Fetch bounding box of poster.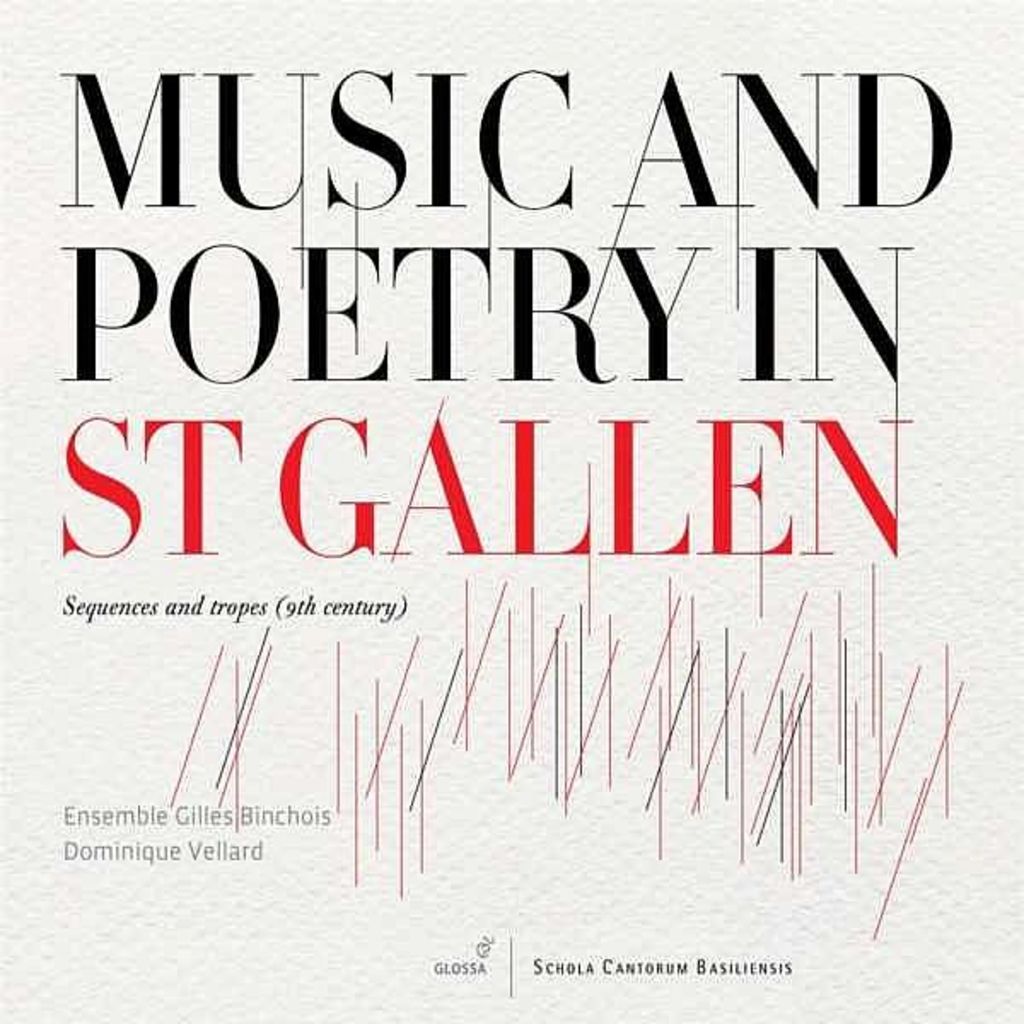
Bbox: left=0, top=0, right=1022, bottom=1022.
